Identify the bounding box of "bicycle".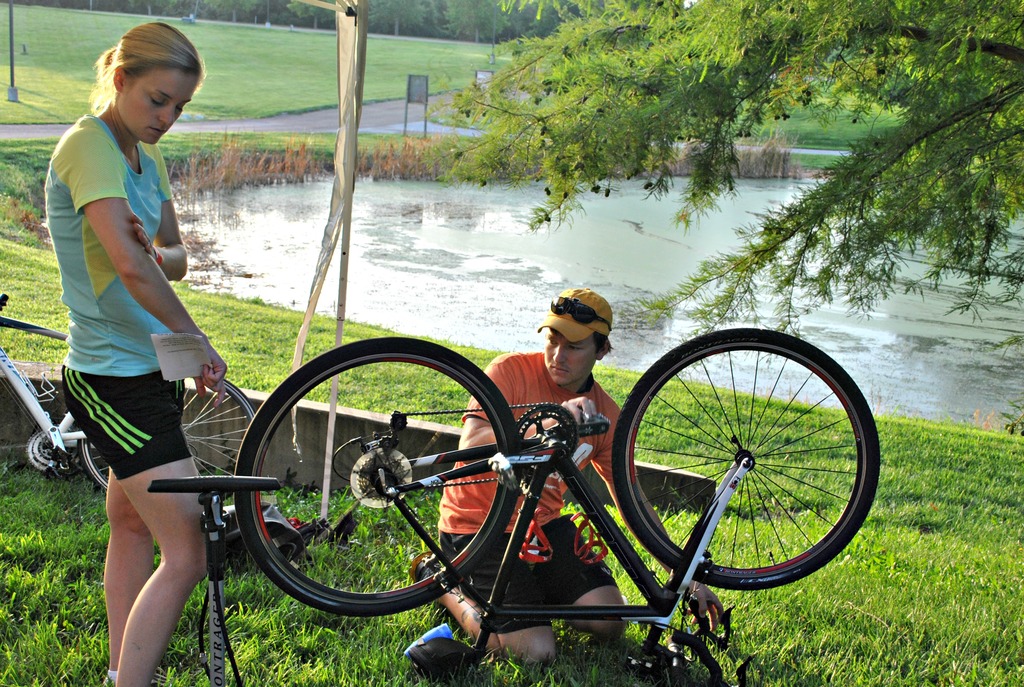
[219, 305, 837, 672].
